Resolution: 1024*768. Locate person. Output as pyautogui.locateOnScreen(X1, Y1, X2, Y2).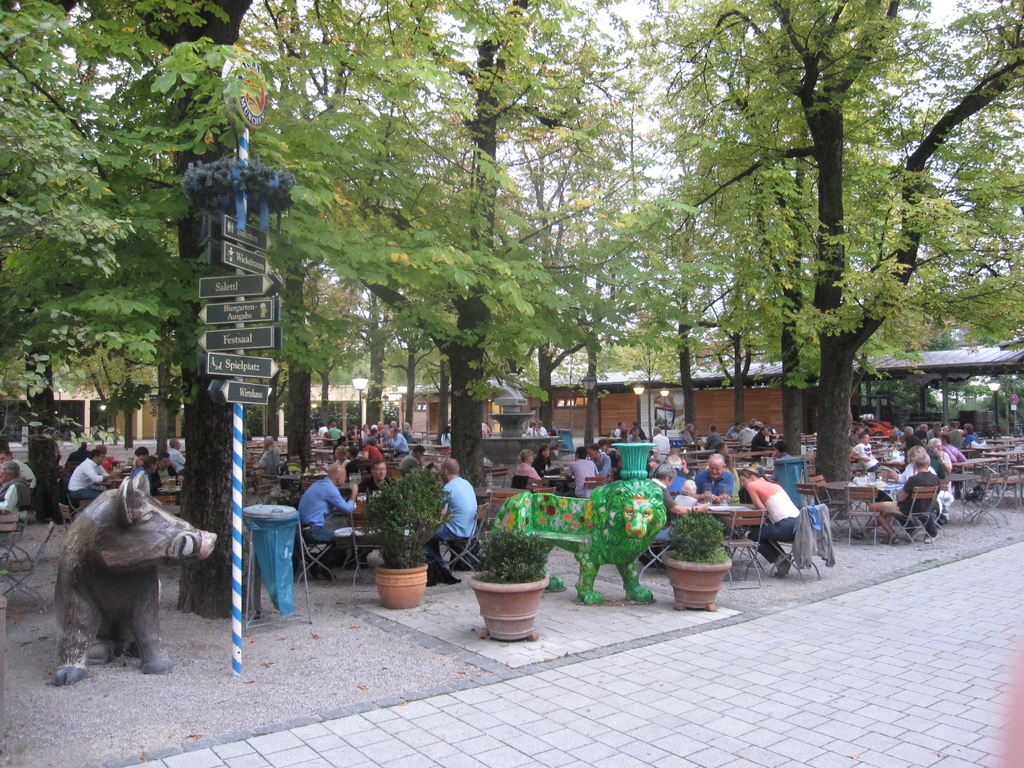
pyautogui.locateOnScreen(422, 457, 479, 588).
